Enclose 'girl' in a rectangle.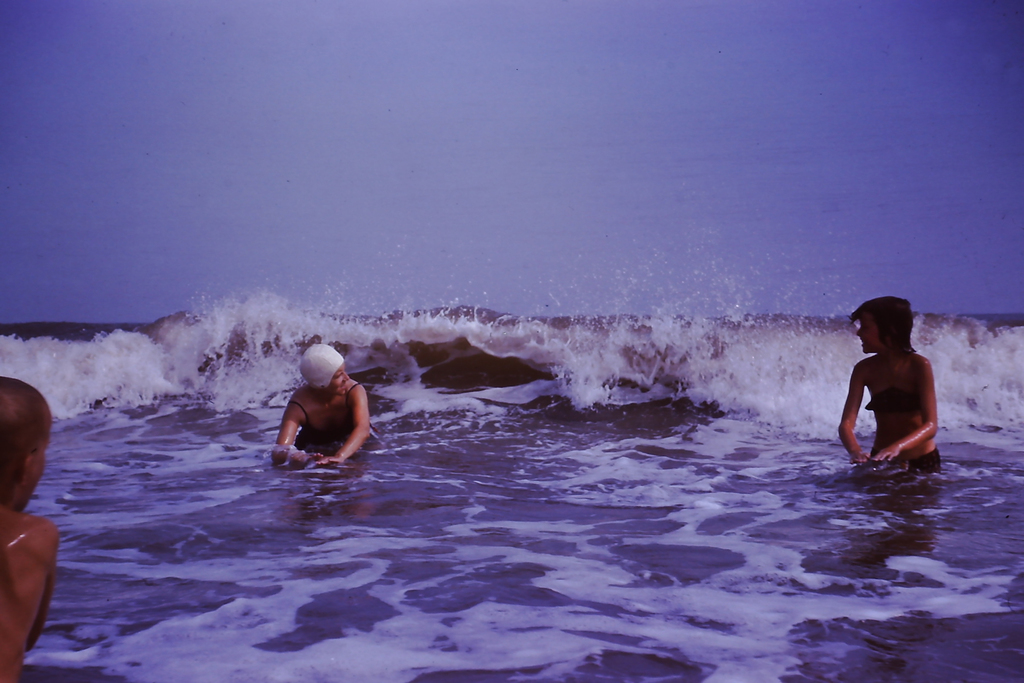
(835,296,938,475).
